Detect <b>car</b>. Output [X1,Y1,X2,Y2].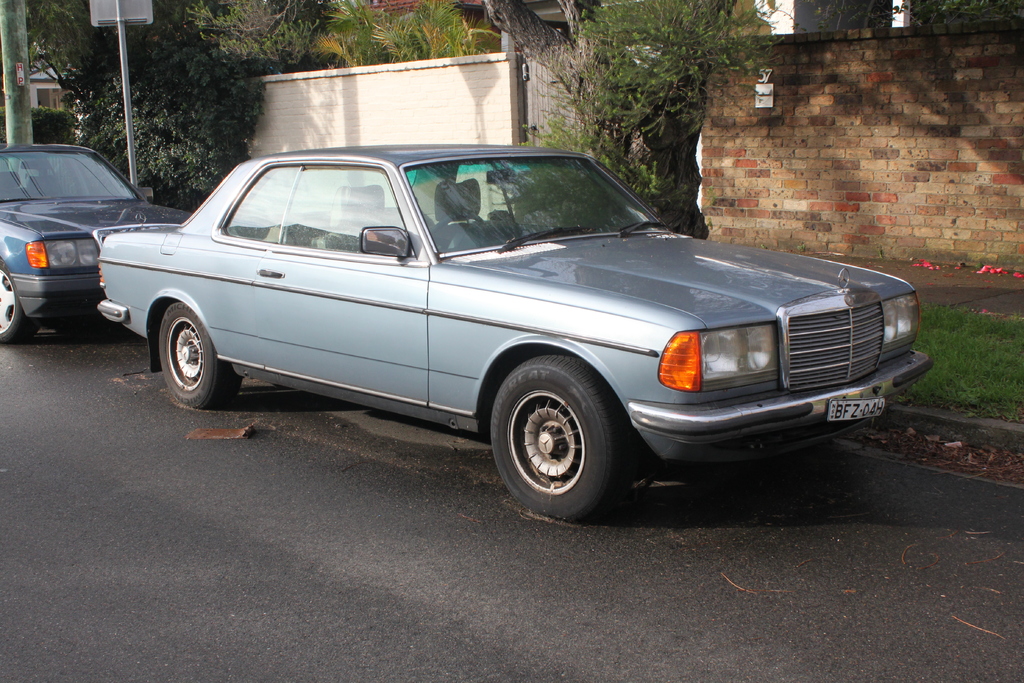
[97,134,934,519].
